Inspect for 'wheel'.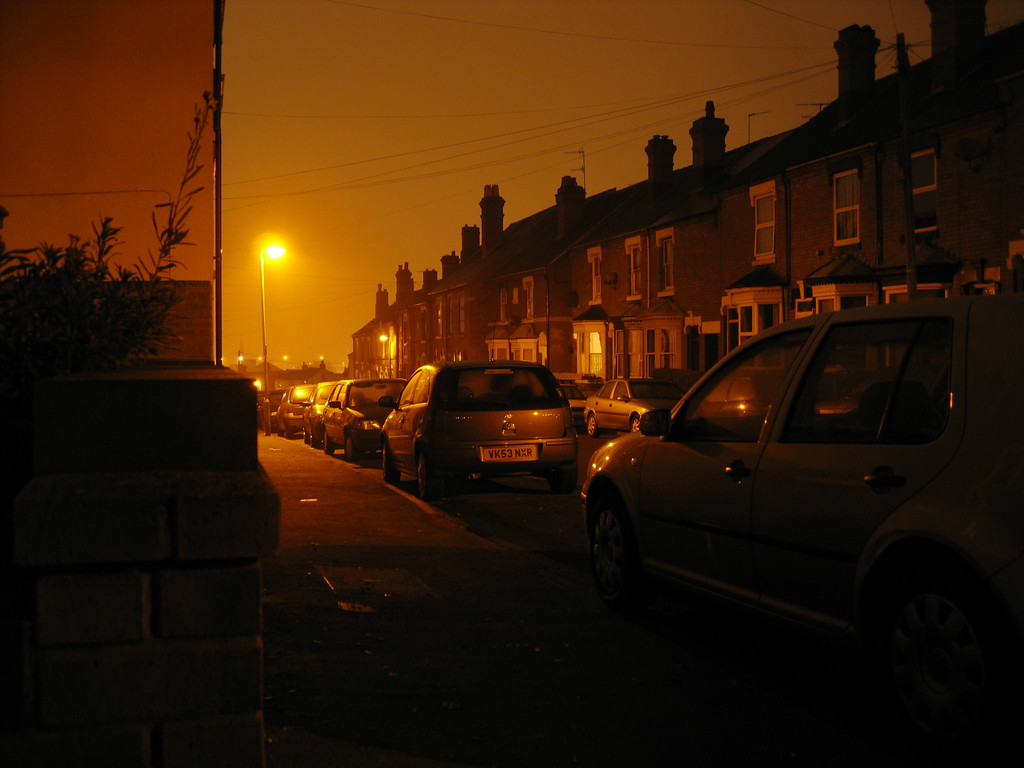
Inspection: pyautogui.locateOnScreen(413, 445, 437, 502).
